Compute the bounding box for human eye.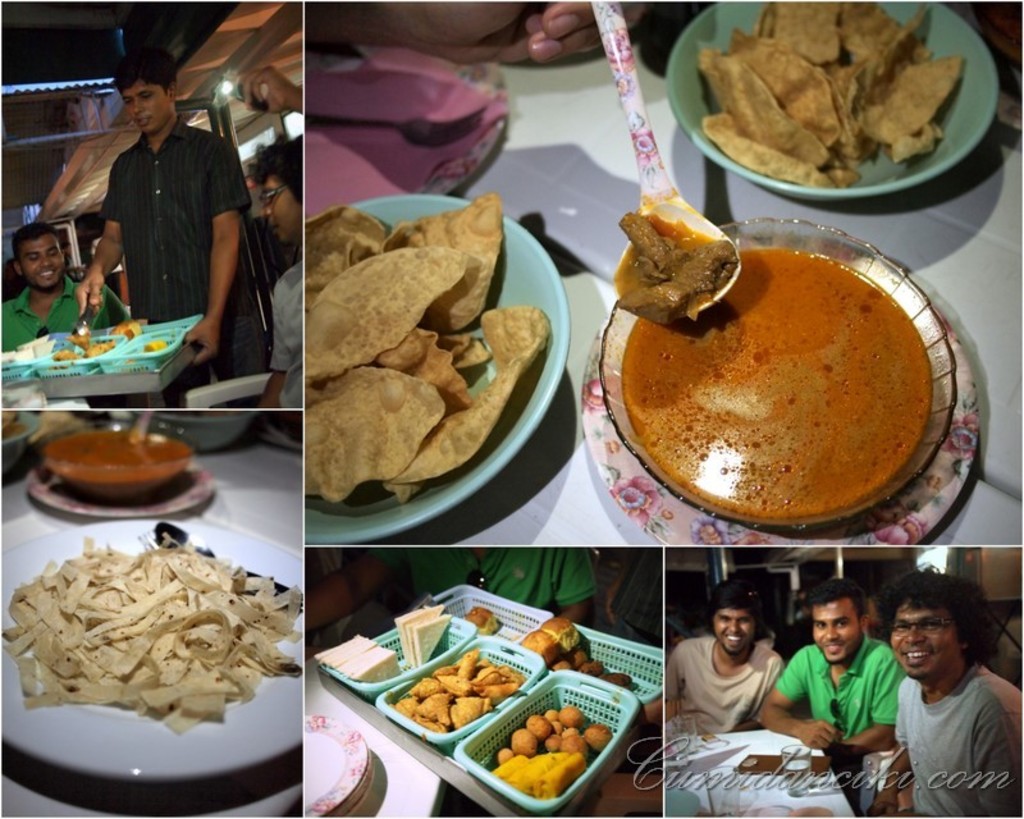
detection(919, 618, 942, 628).
